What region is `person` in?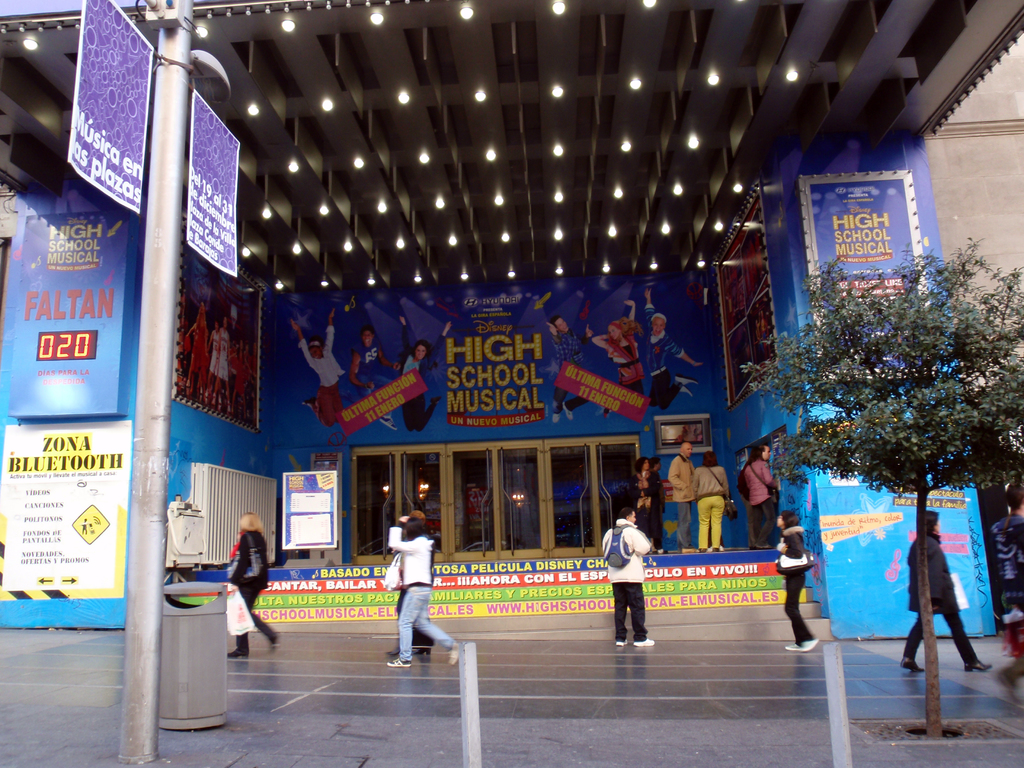
743:441:776:552.
